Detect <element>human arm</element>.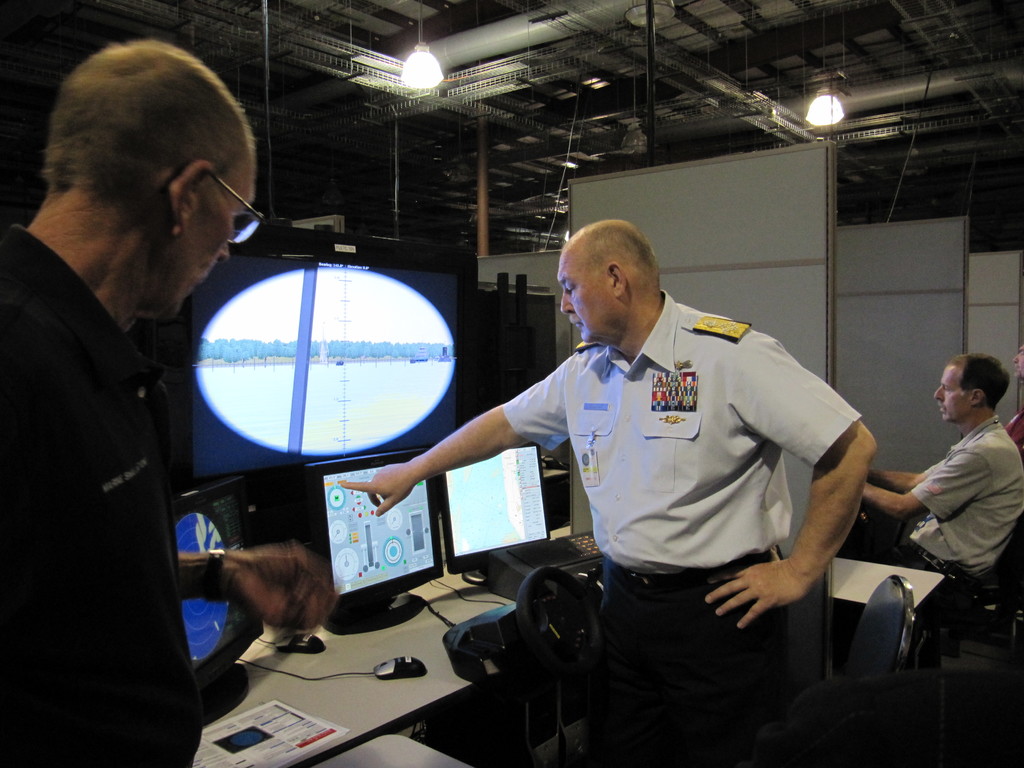
Detected at {"x1": 703, "y1": 328, "x2": 879, "y2": 635}.
